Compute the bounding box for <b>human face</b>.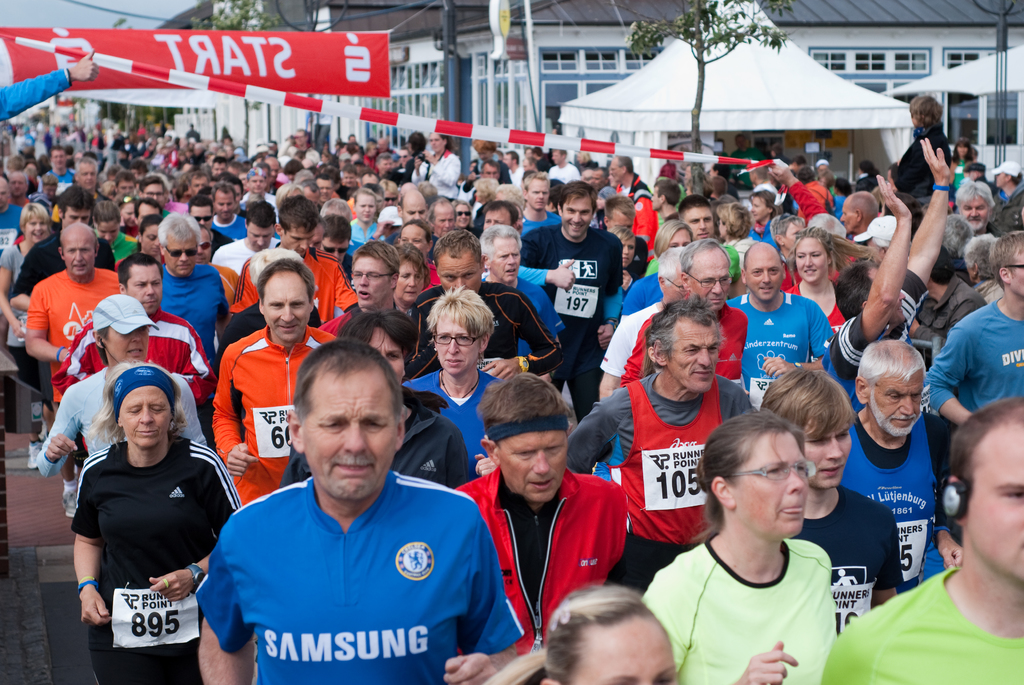
bbox=[310, 226, 323, 249].
